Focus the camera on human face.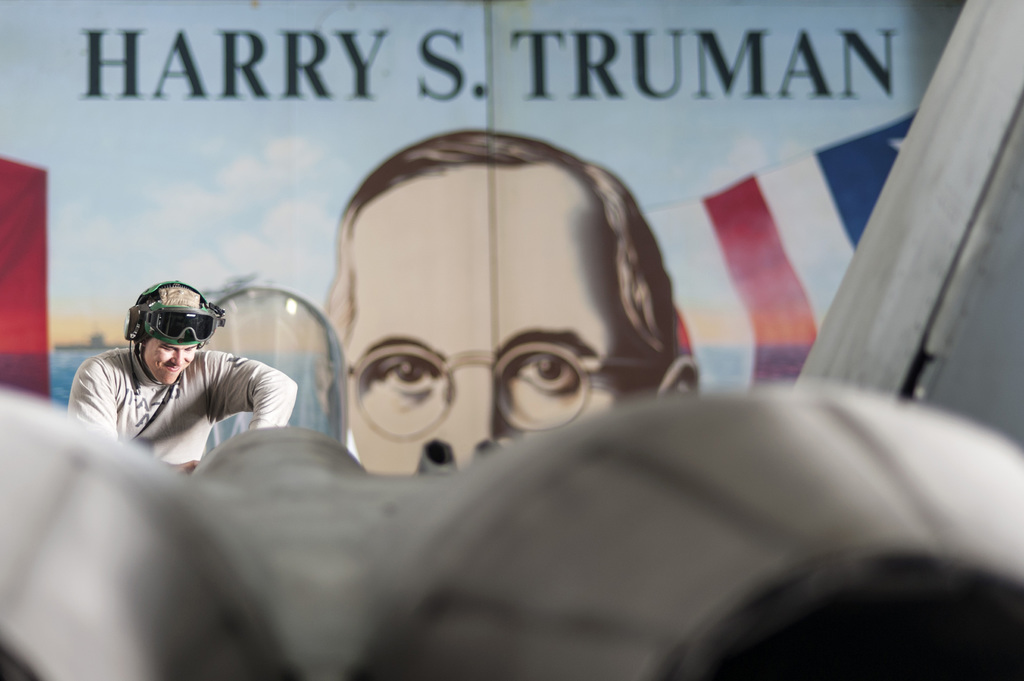
Focus region: x1=140 y1=333 x2=211 y2=389.
